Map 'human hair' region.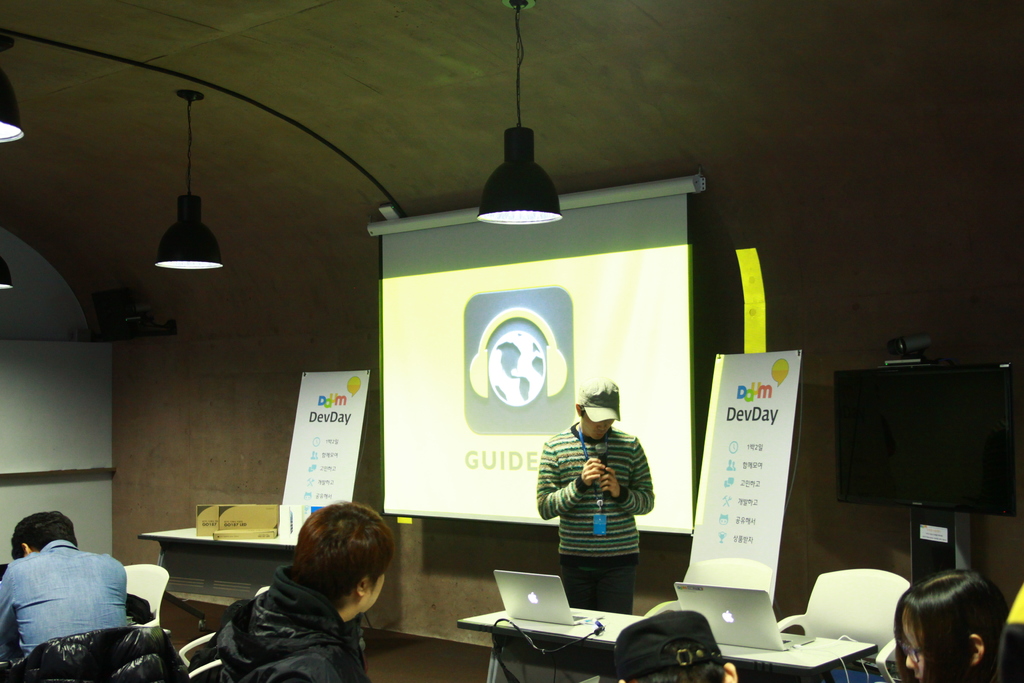
Mapped to (x1=285, y1=502, x2=396, y2=613).
